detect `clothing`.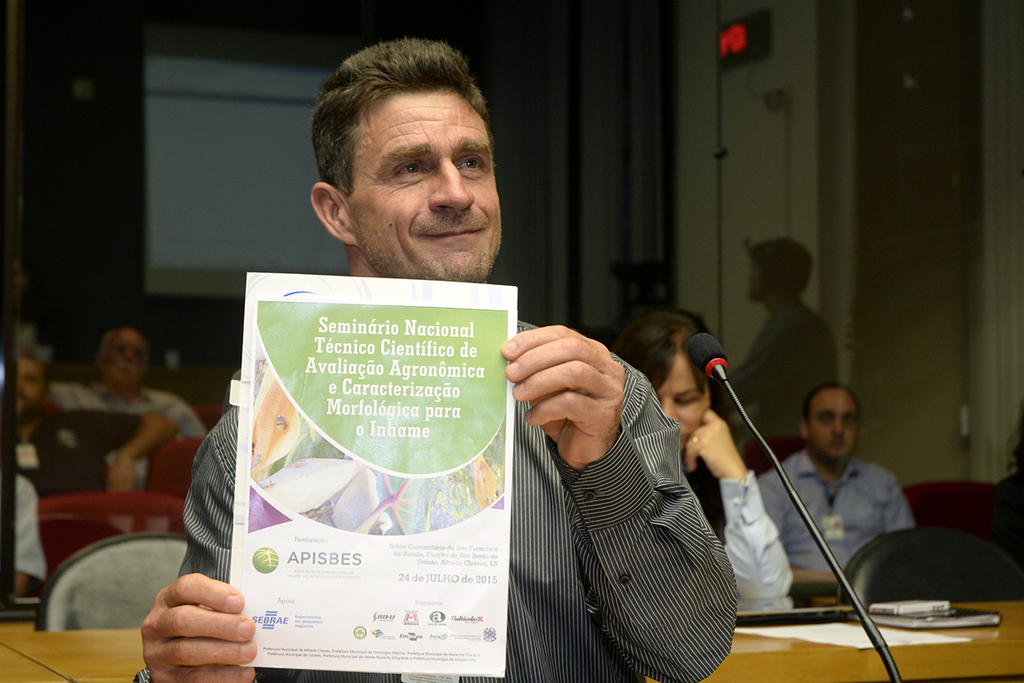
Detected at <region>722, 296, 842, 441</region>.
